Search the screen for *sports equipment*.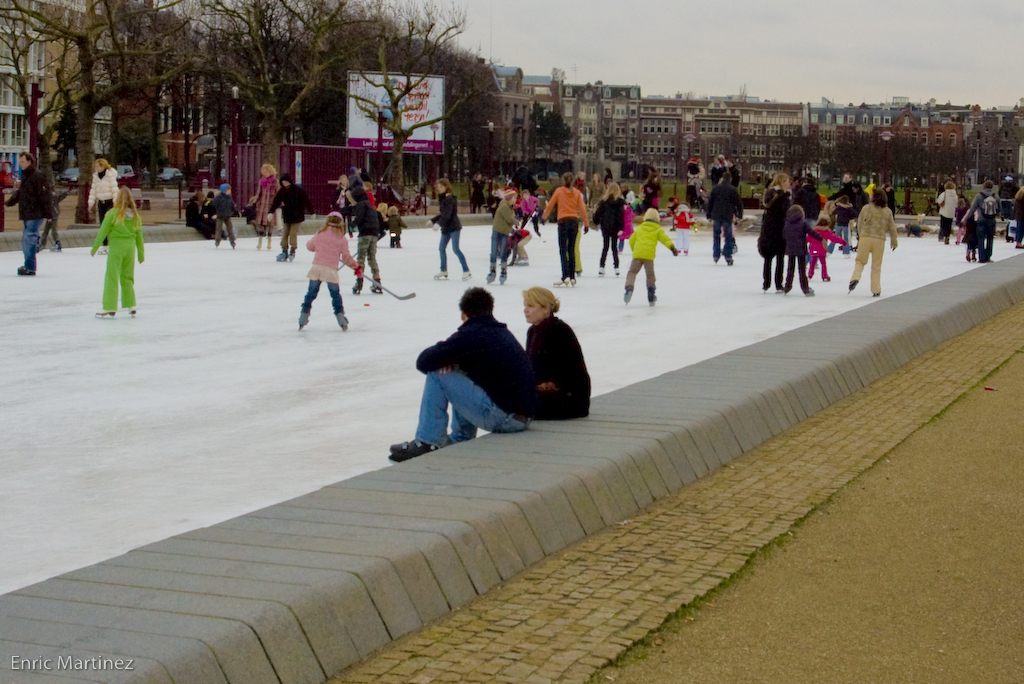
Found at 337, 256, 414, 304.
